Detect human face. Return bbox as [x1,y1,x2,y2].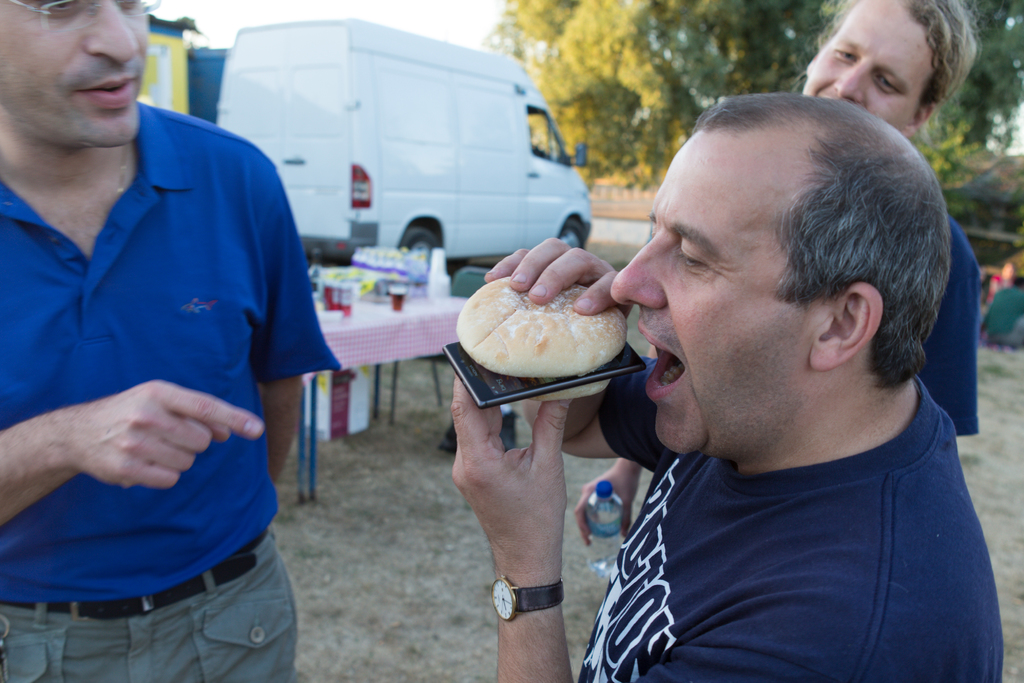
[12,2,160,139].
